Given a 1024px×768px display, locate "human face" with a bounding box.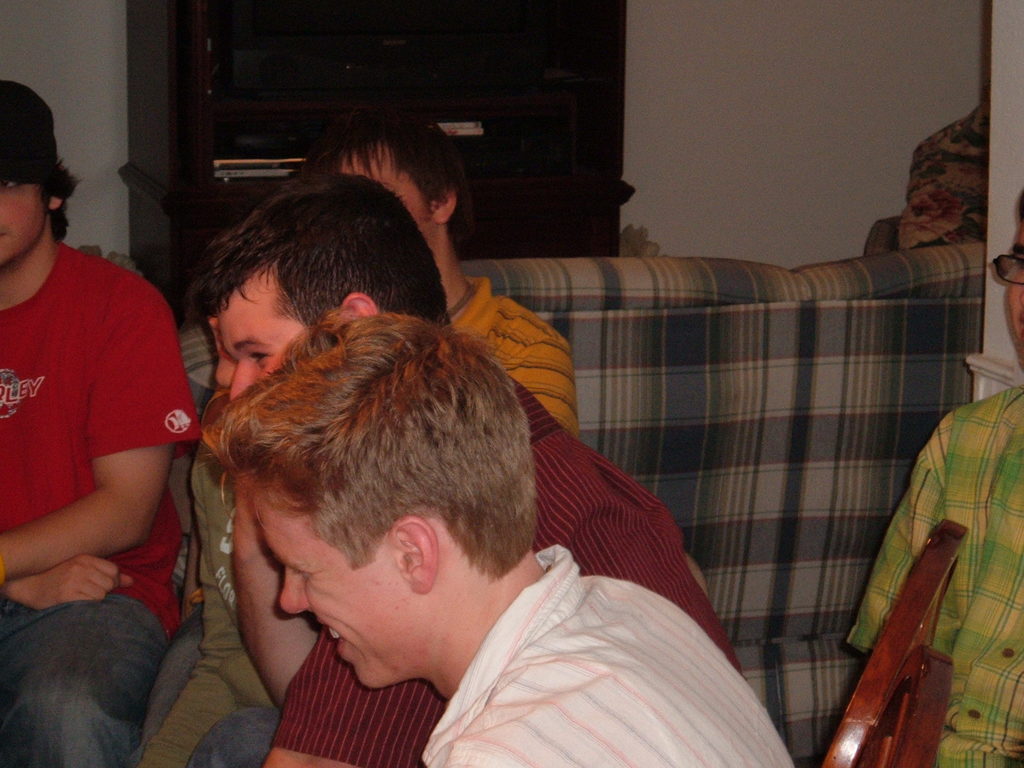
Located: pyautogui.locateOnScreen(213, 277, 331, 399).
